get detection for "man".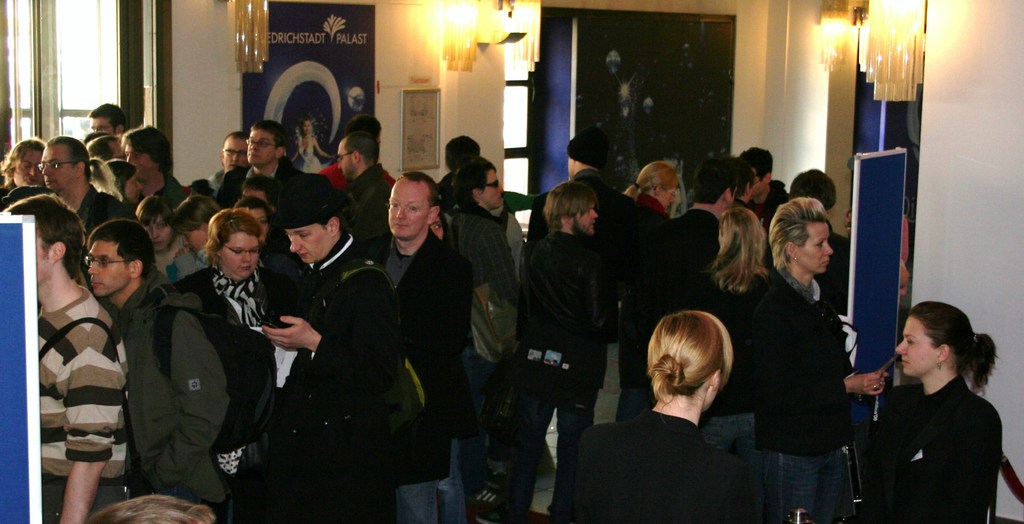
Detection: {"x1": 90, "y1": 102, "x2": 129, "y2": 143}.
